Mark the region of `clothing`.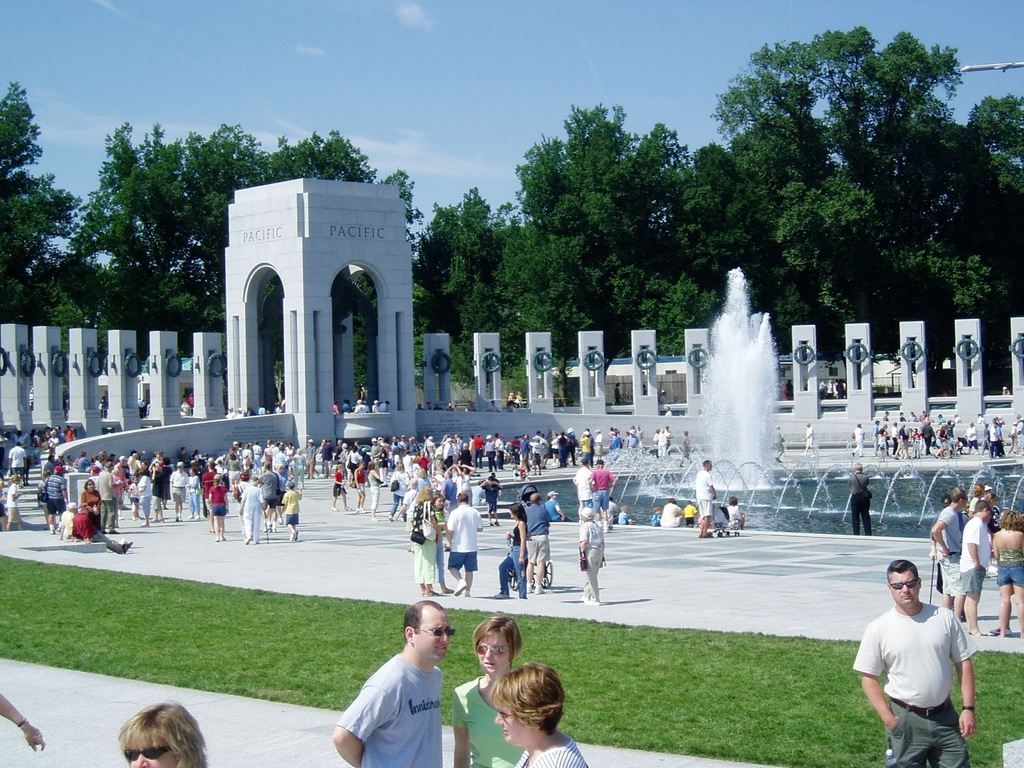
Region: (left=433, top=447, right=442, bottom=472).
